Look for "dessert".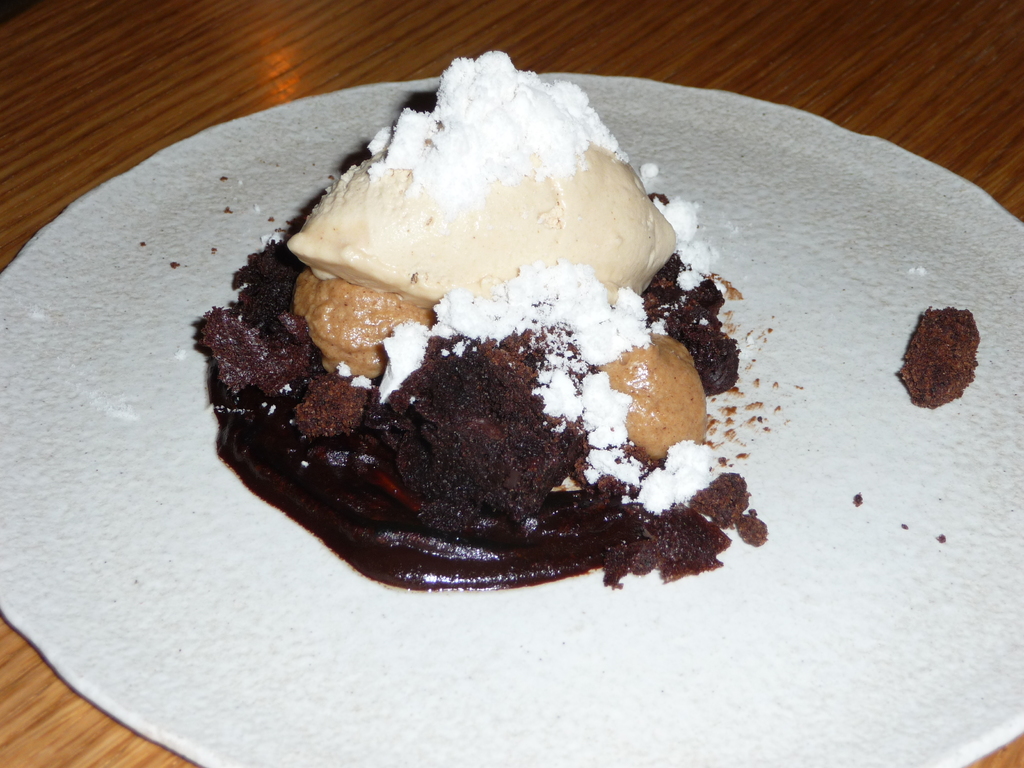
Found: 202:48:778:596.
